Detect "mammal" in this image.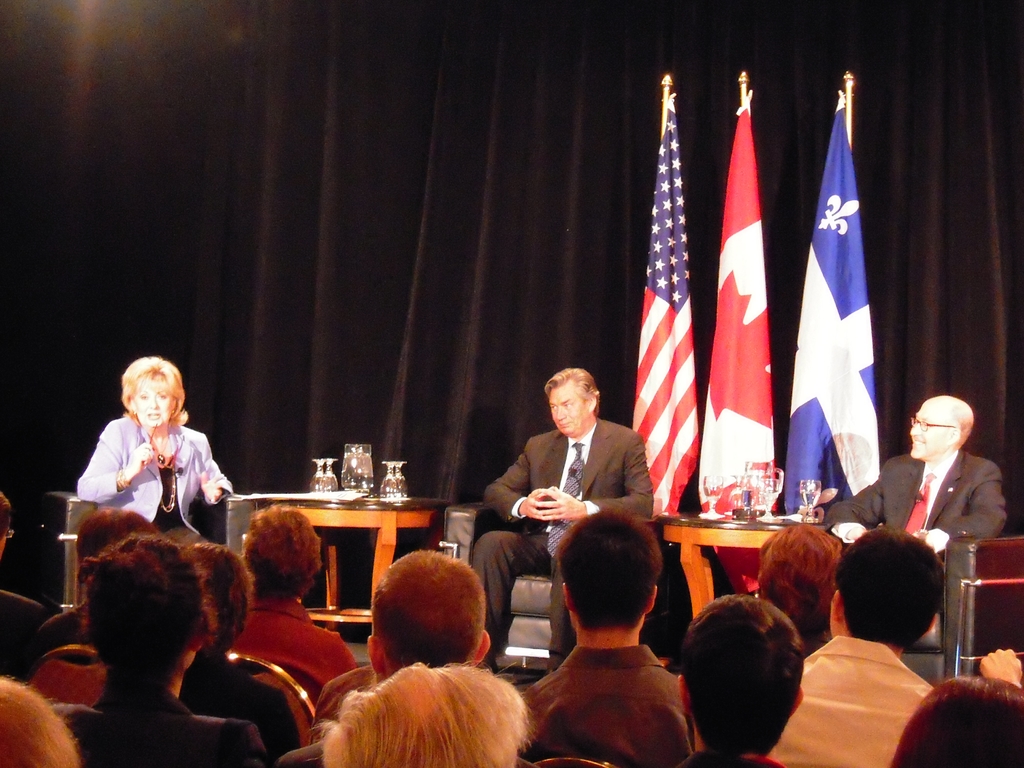
Detection: 0, 486, 15, 577.
